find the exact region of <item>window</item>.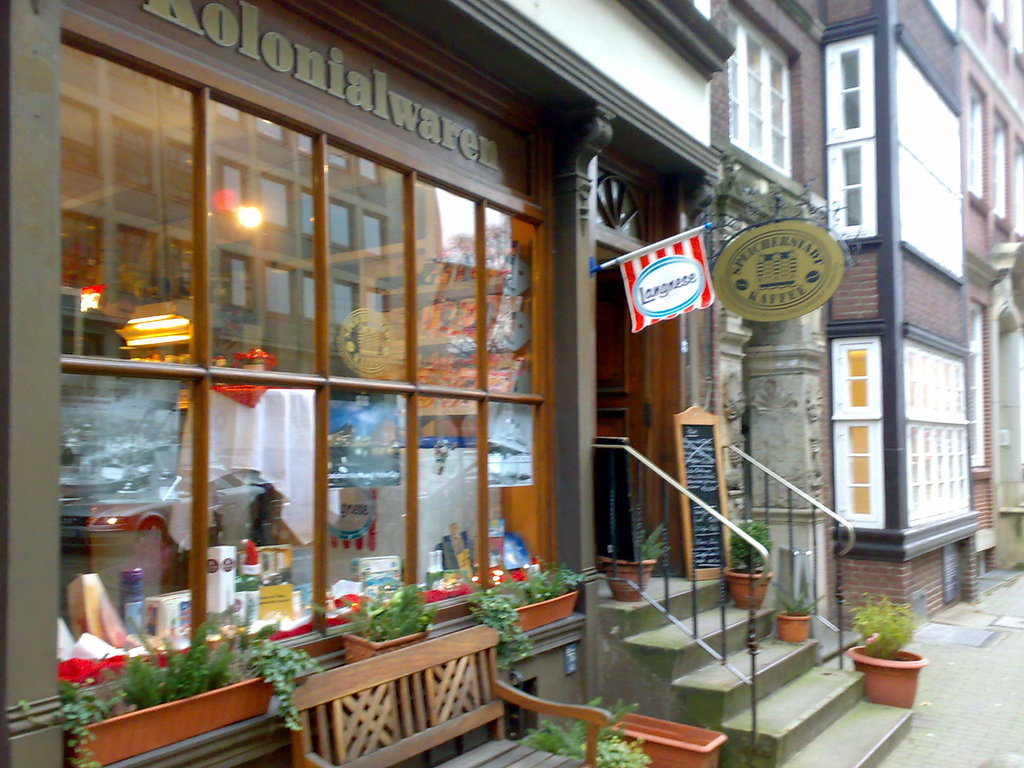
Exact region: 906/336/980/526.
